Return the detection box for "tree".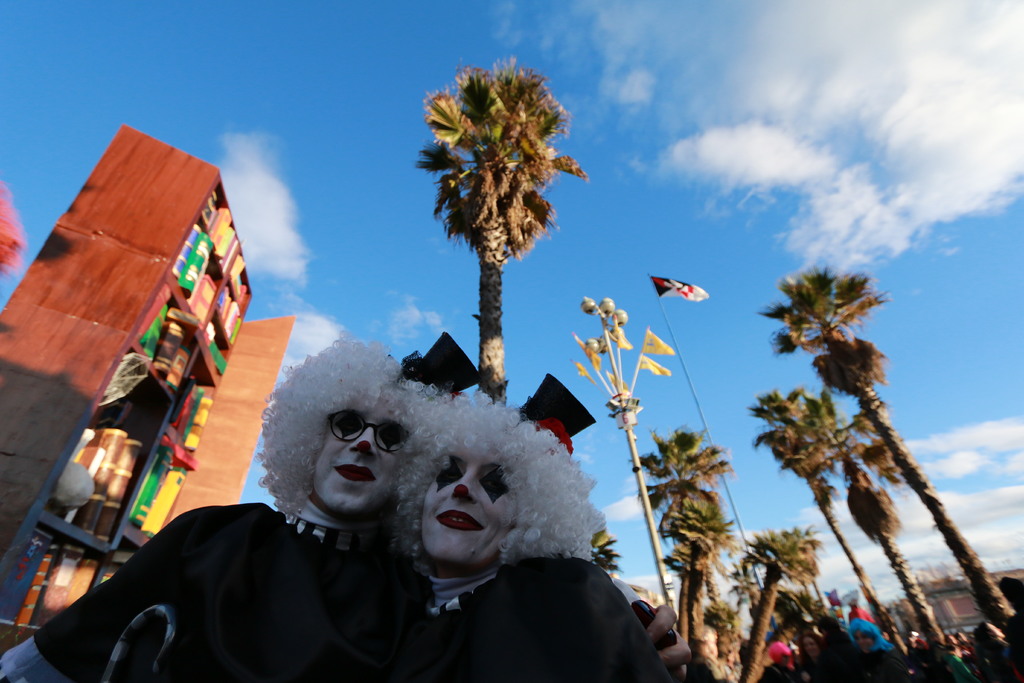
[left=745, top=531, right=825, bottom=682].
